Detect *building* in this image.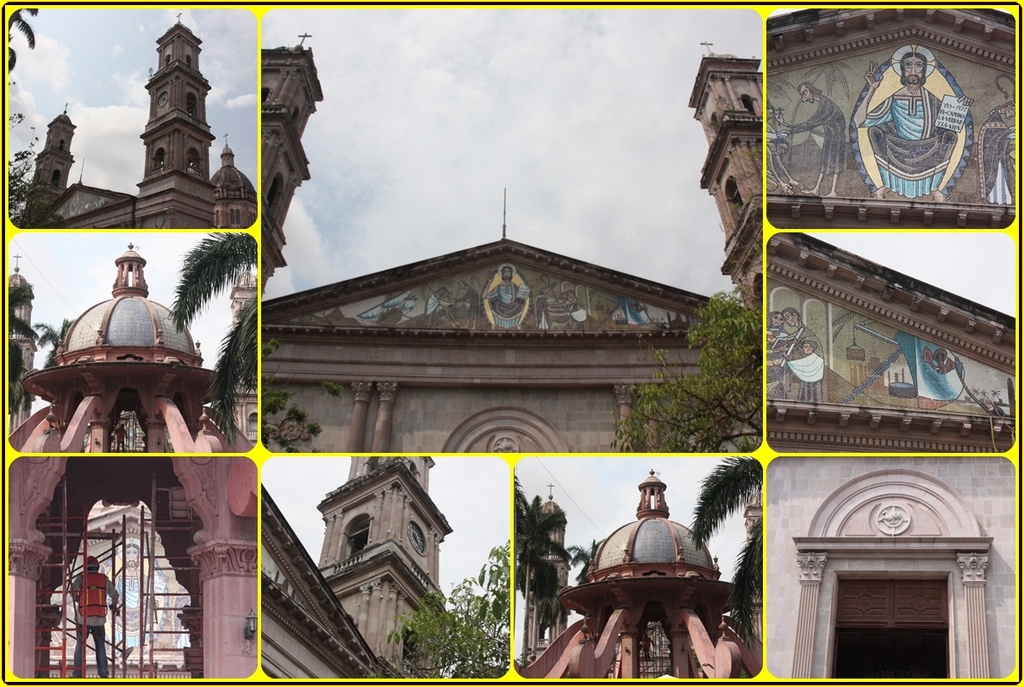
Detection: (x1=766, y1=453, x2=1023, y2=680).
